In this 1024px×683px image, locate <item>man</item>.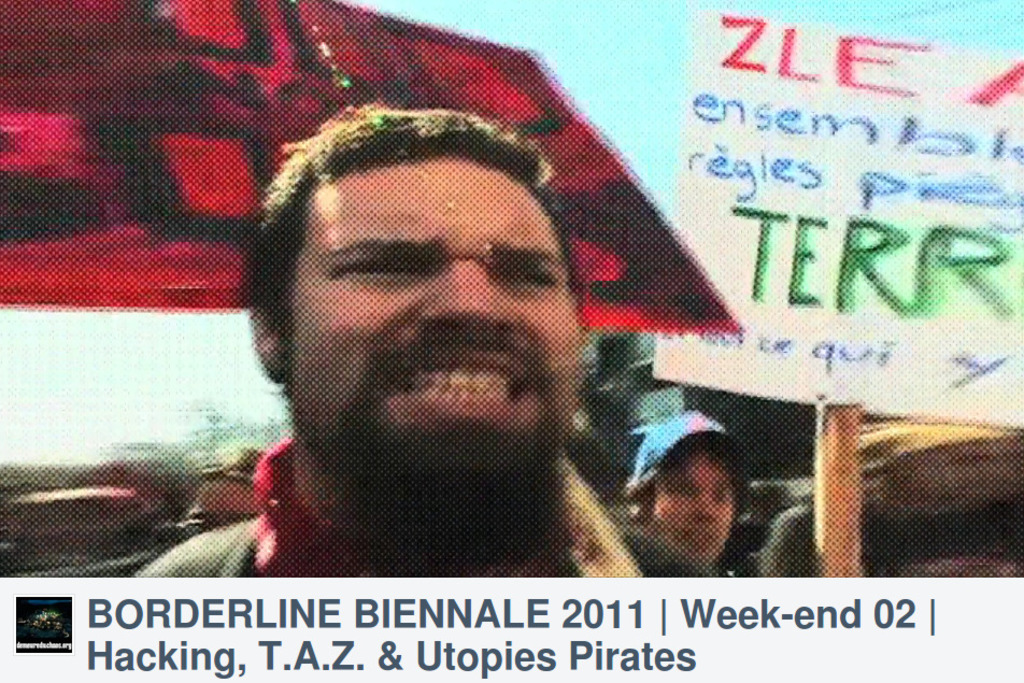
Bounding box: (623,412,740,599).
